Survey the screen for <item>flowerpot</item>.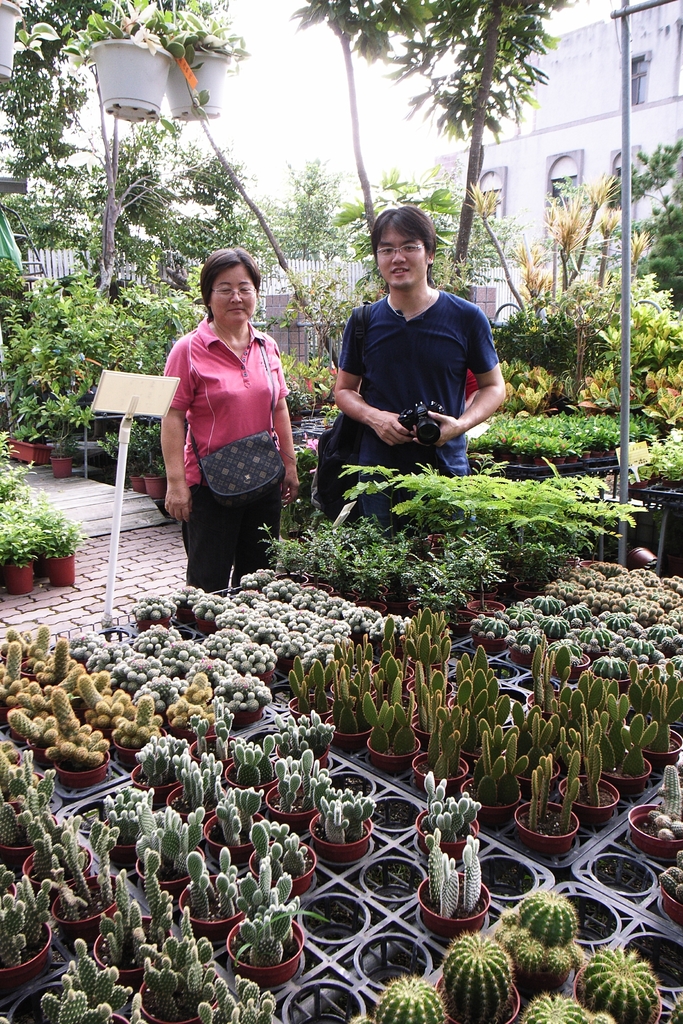
Survey found: (3, 563, 38, 594).
